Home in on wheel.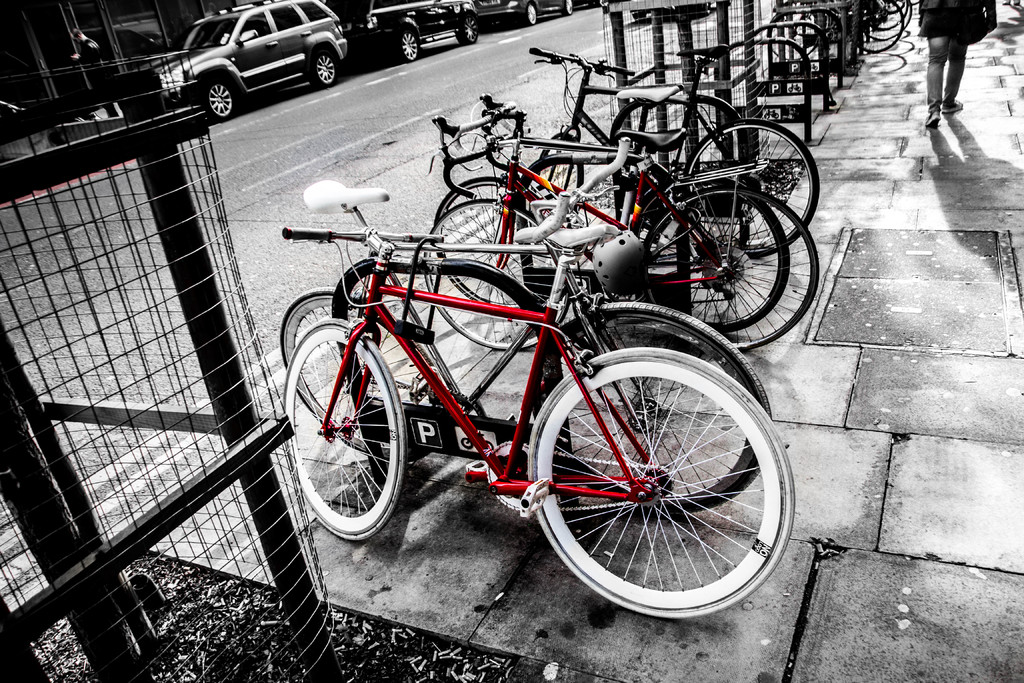
Homed in at x1=642, y1=188, x2=819, y2=350.
